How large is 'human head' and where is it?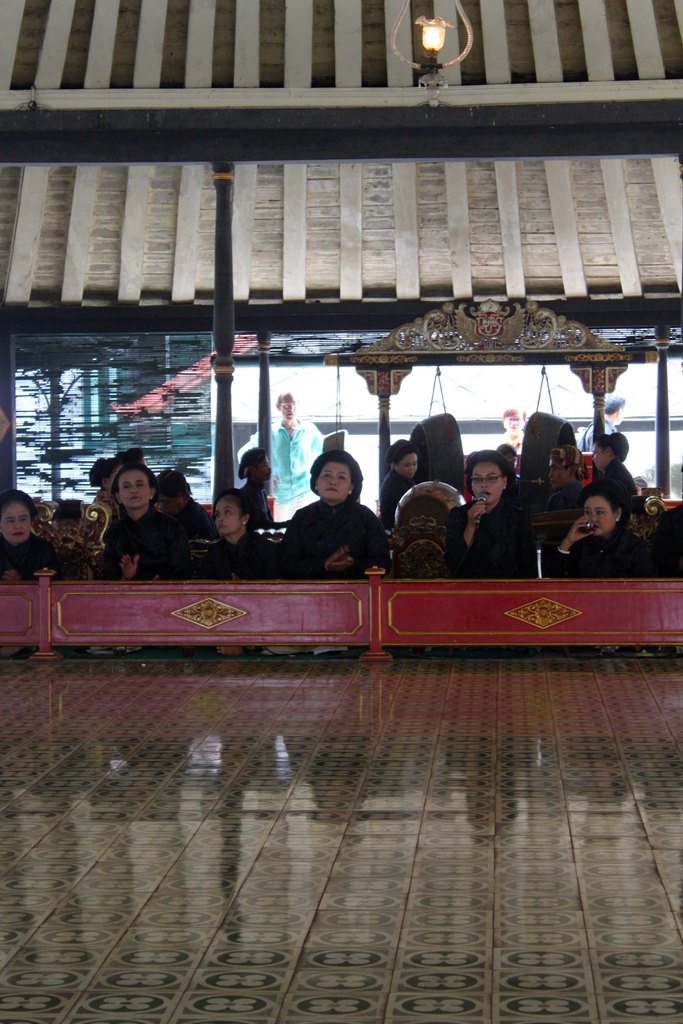
Bounding box: [x1=500, y1=407, x2=526, y2=433].
